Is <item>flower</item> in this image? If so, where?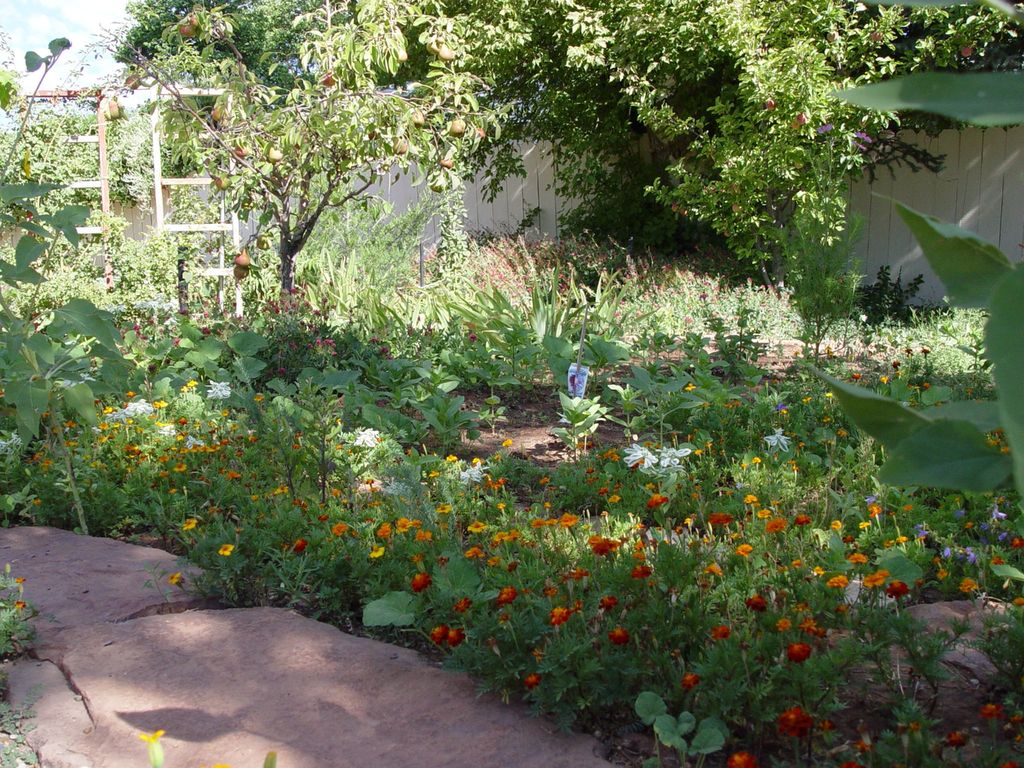
Yes, at (x1=680, y1=669, x2=689, y2=693).
